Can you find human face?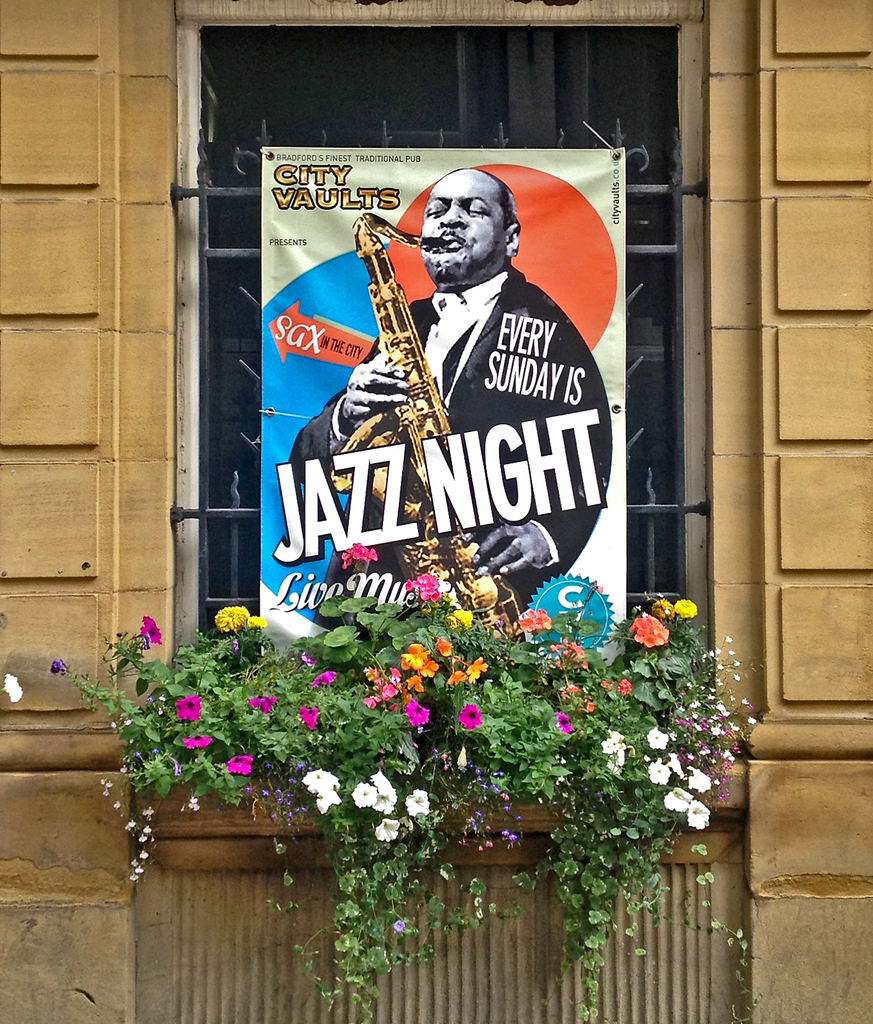
Yes, bounding box: (422, 170, 505, 285).
